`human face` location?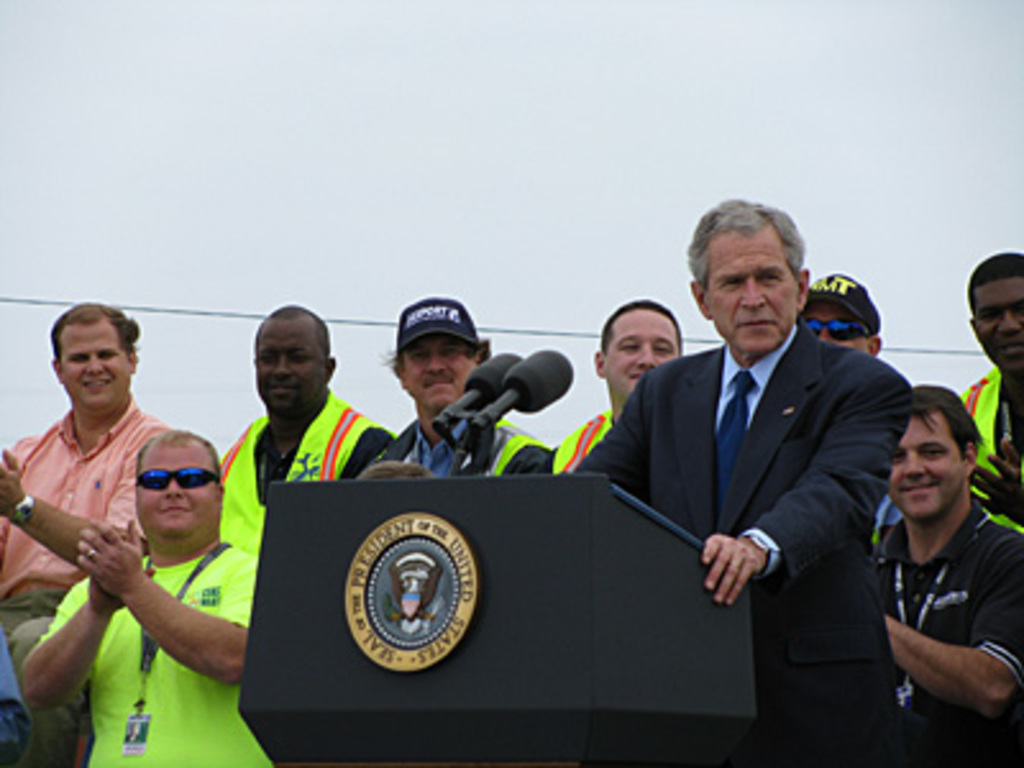
{"left": 607, "top": 312, "right": 678, "bottom": 399}
